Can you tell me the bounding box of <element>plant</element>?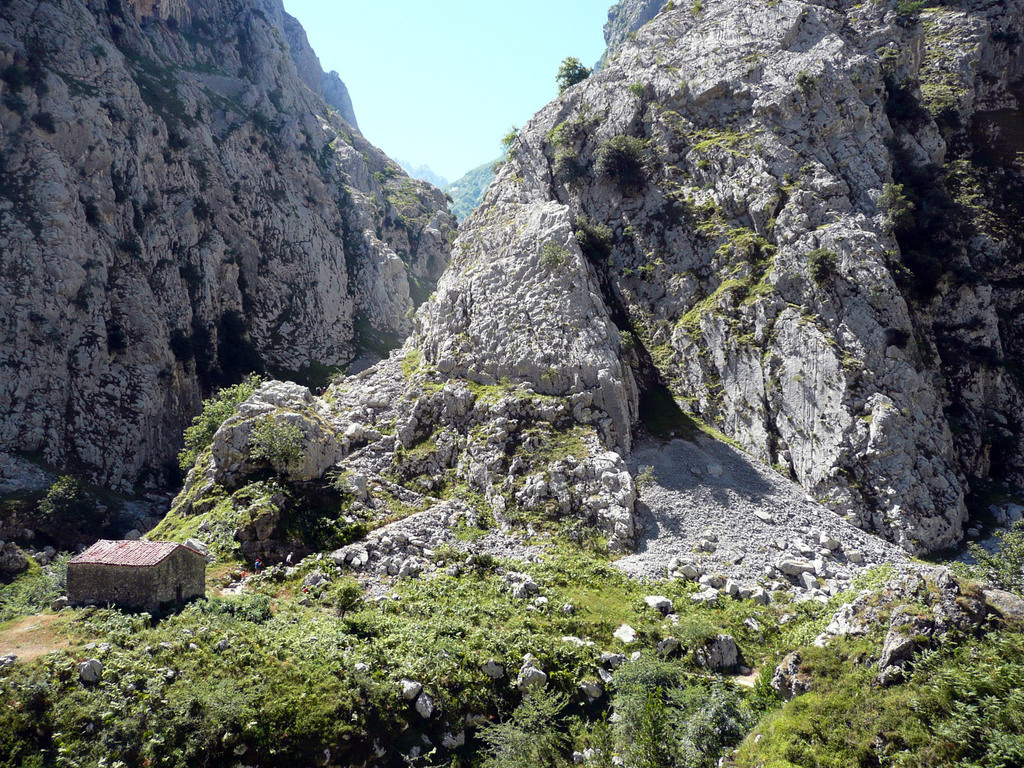
region(947, 522, 1023, 601).
